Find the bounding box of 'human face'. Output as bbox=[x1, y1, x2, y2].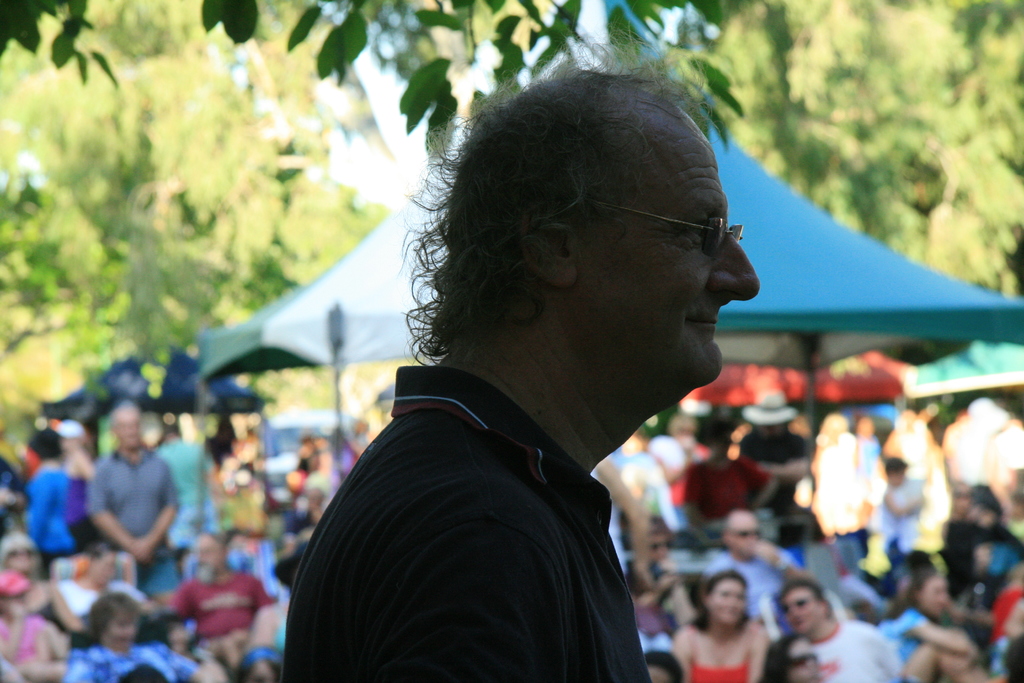
bbox=[586, 129, 760, 383].
